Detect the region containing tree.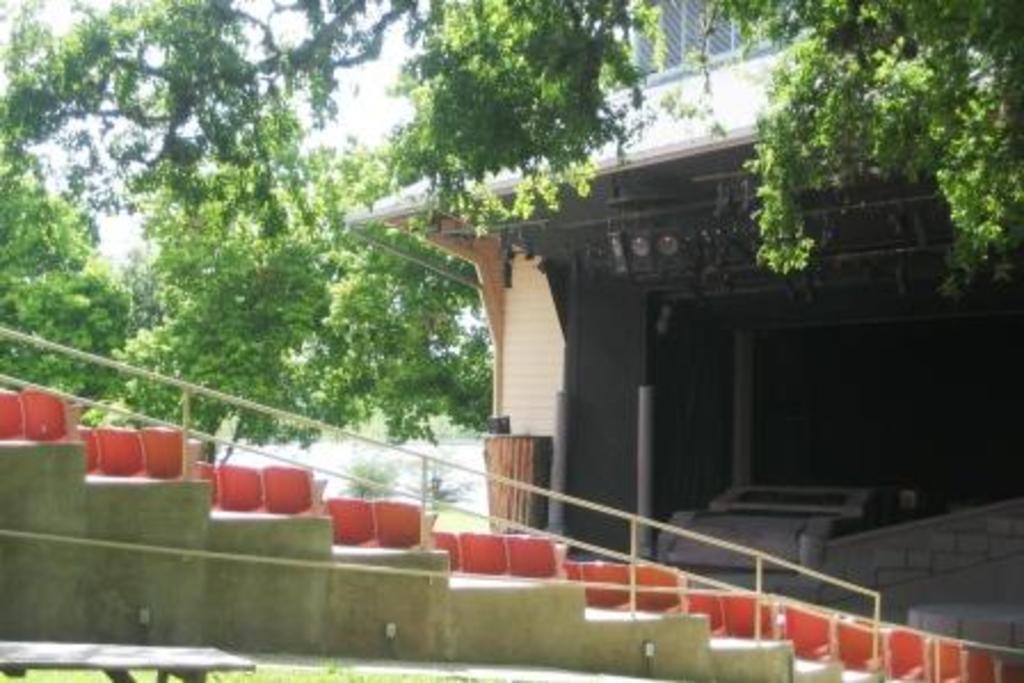
detection(0, 0, 416, 194).
